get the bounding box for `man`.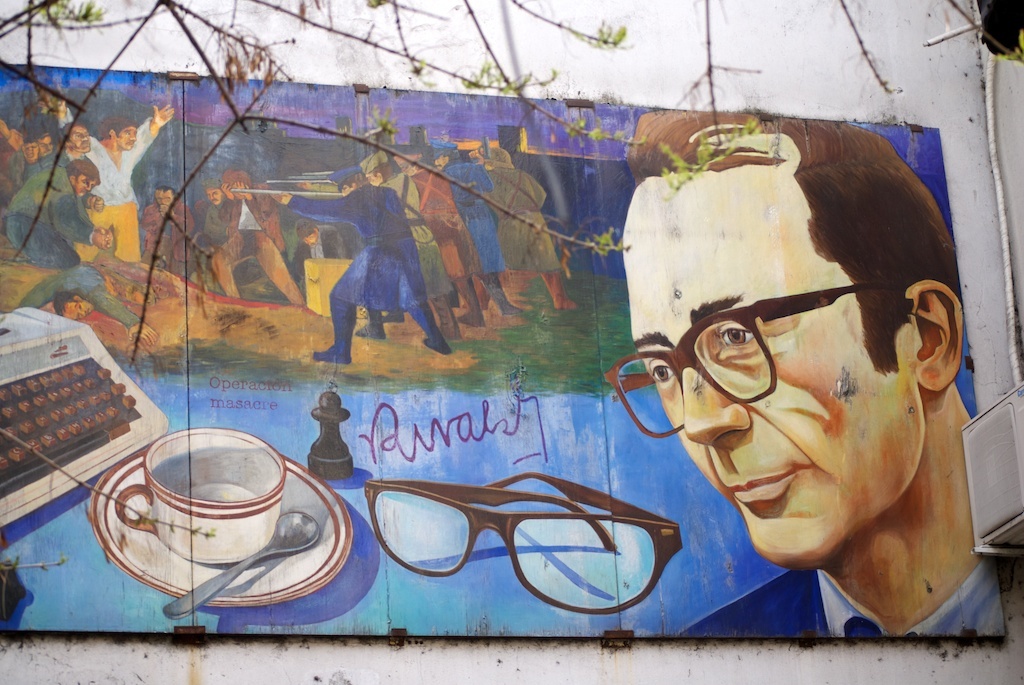
detection(53, 94, 179, 258).
